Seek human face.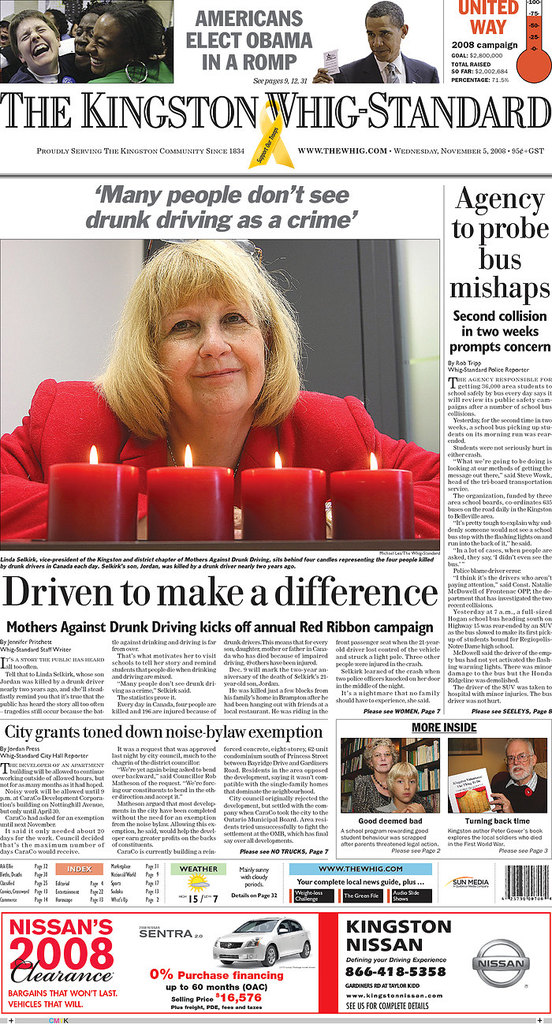
[left=0, top=22, right=9, bottom=45].
